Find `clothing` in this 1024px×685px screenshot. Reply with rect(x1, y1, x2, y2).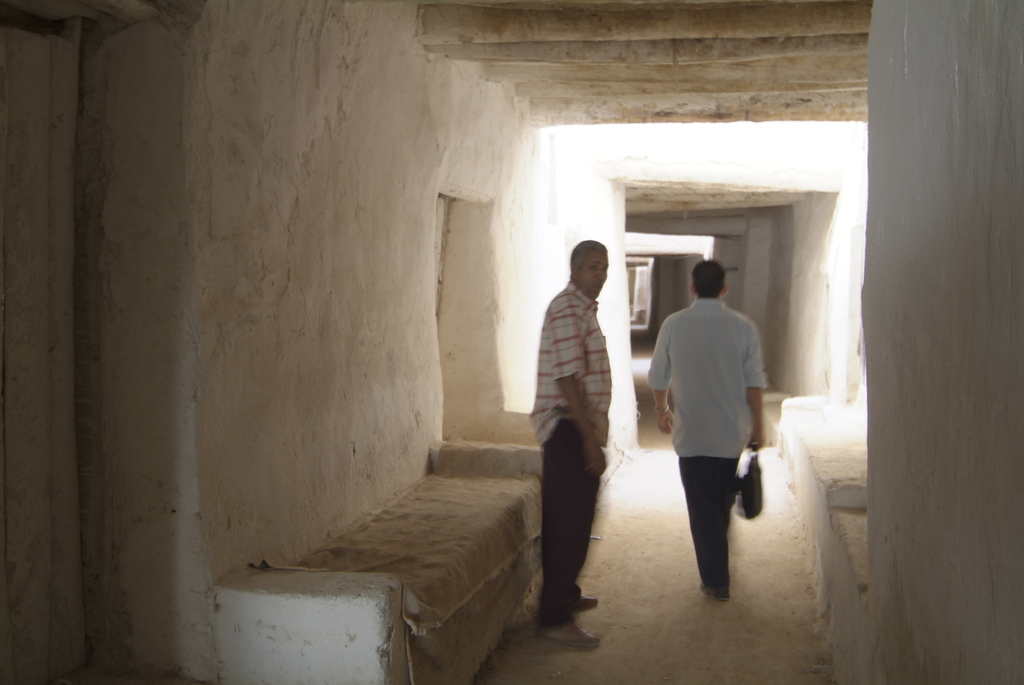
rect(530, 222, 634, 602).
